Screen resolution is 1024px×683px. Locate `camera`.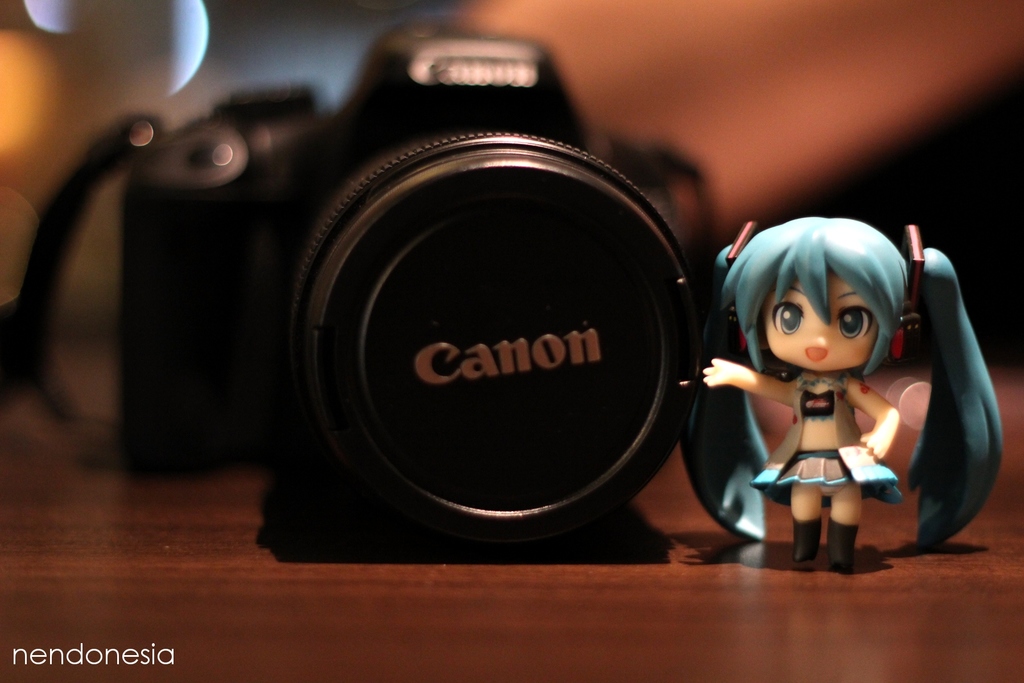
region(123, 31, 737, 589).
